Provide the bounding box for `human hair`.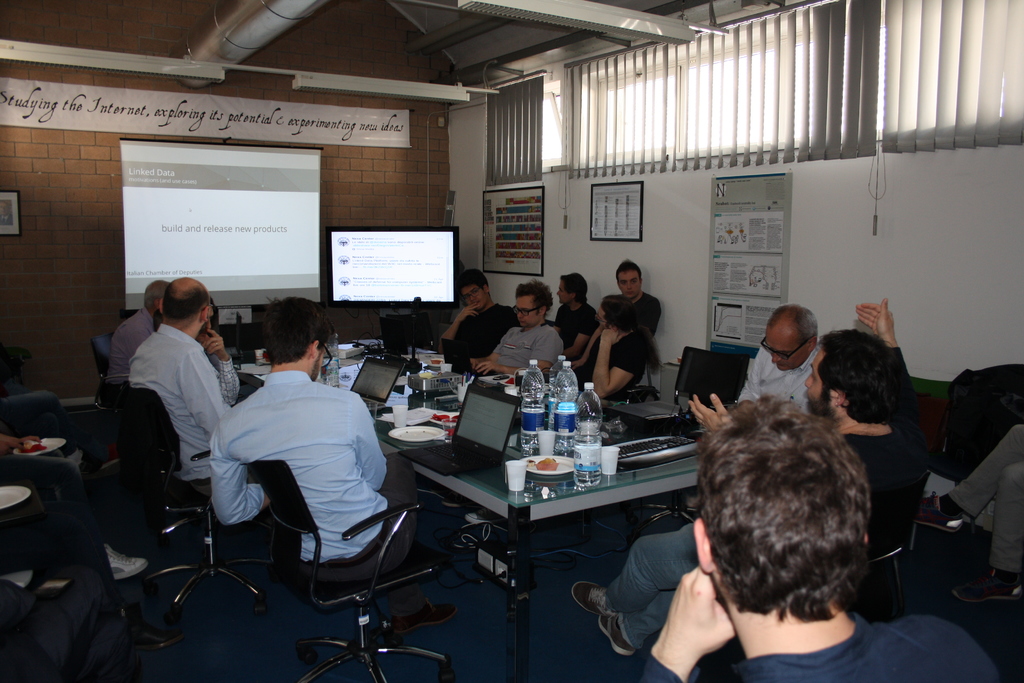
{"left": 620, "top": 259, "right": 642, "bottom": 279}.
